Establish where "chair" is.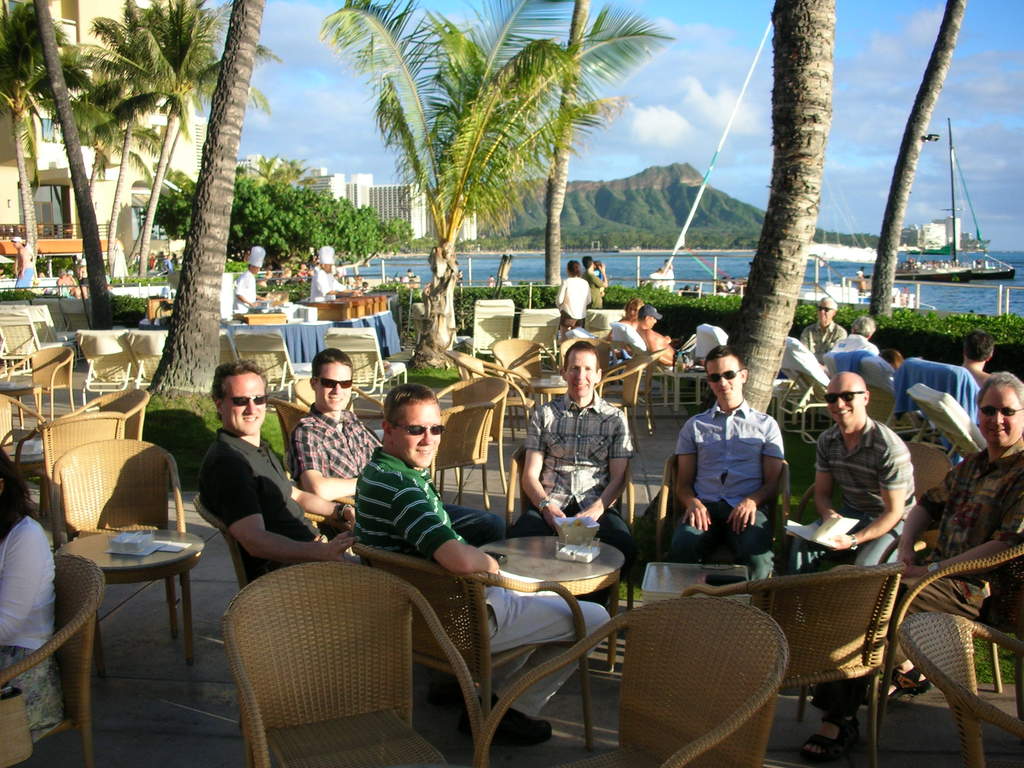
Established at region(14, 412, 128, 539).
